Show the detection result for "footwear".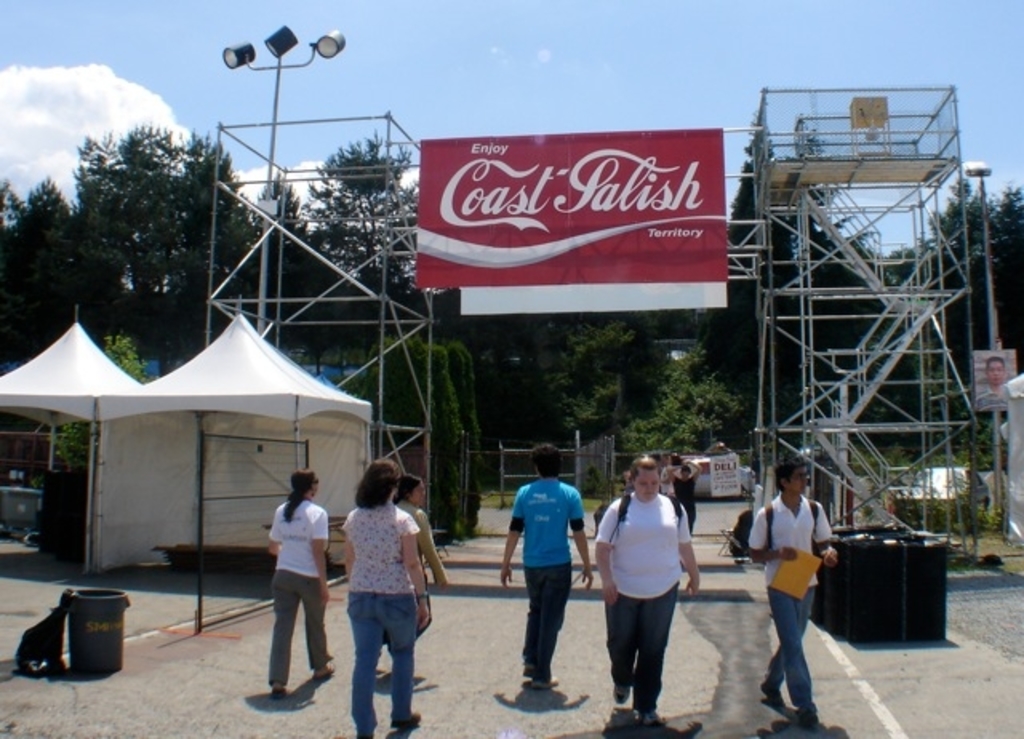
{"x1": 270, "y1": 685, "x2": 291, "y2": 697}.
